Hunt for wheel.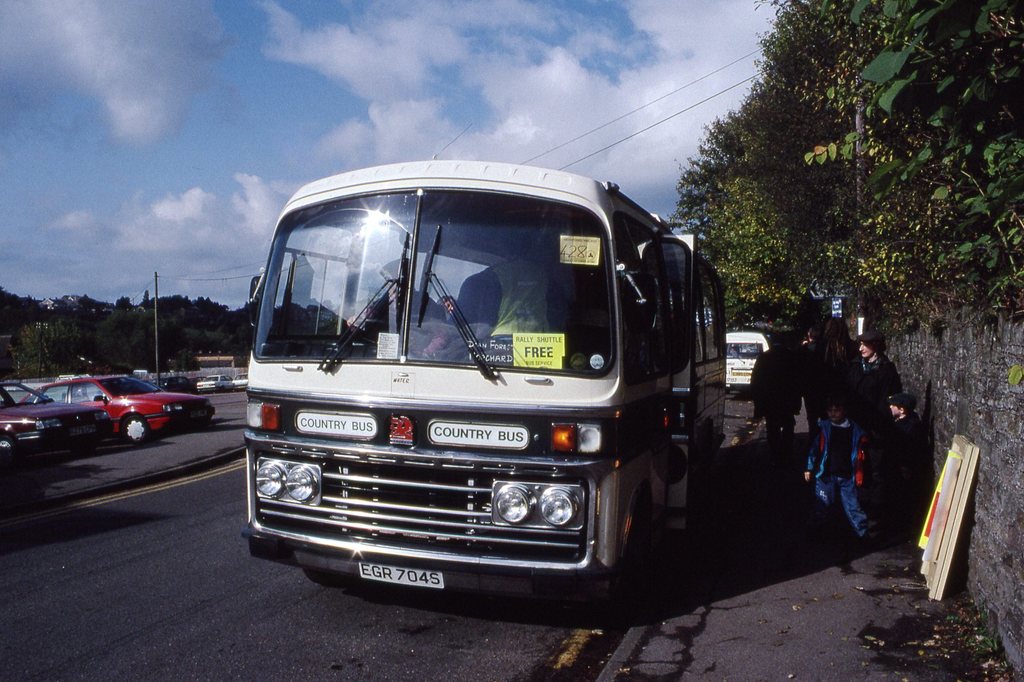
Hunted down at box(122, 411, 154, 441).
